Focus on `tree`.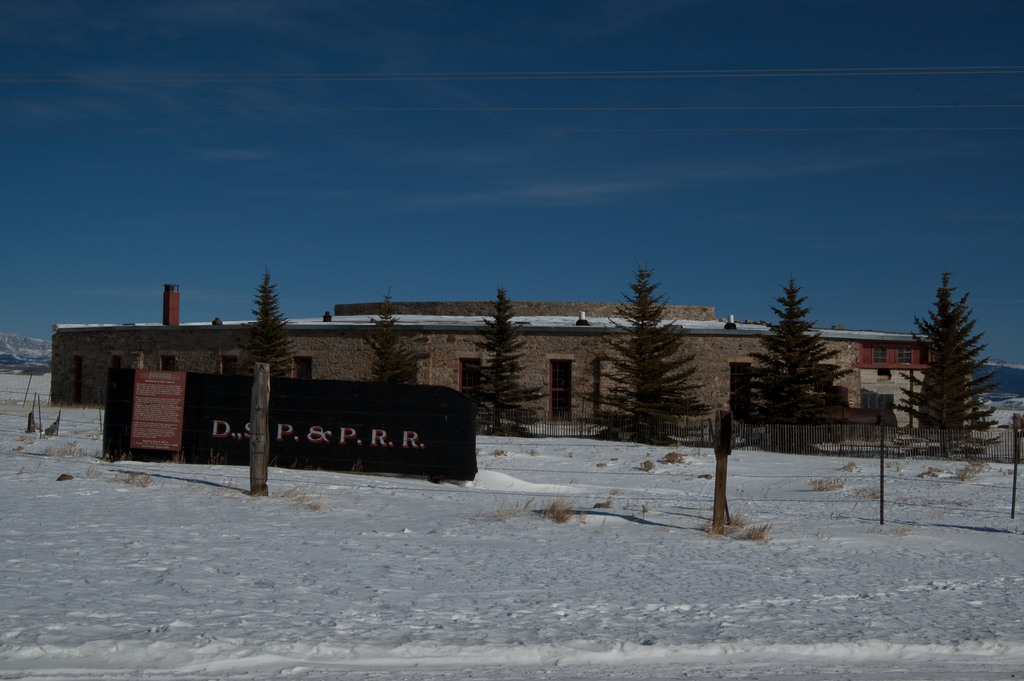
Focused at crop(452, 284, 552, 440).
